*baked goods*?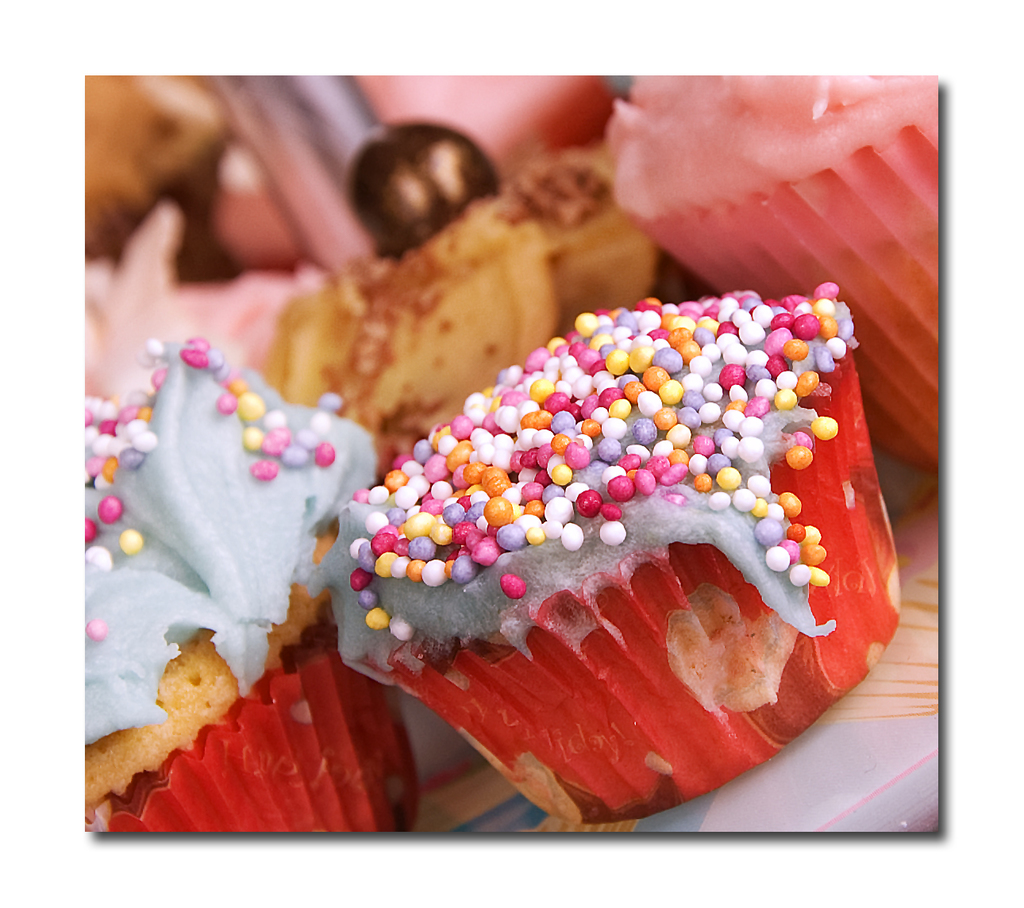
bbox=[602, 68, 944, 485]
